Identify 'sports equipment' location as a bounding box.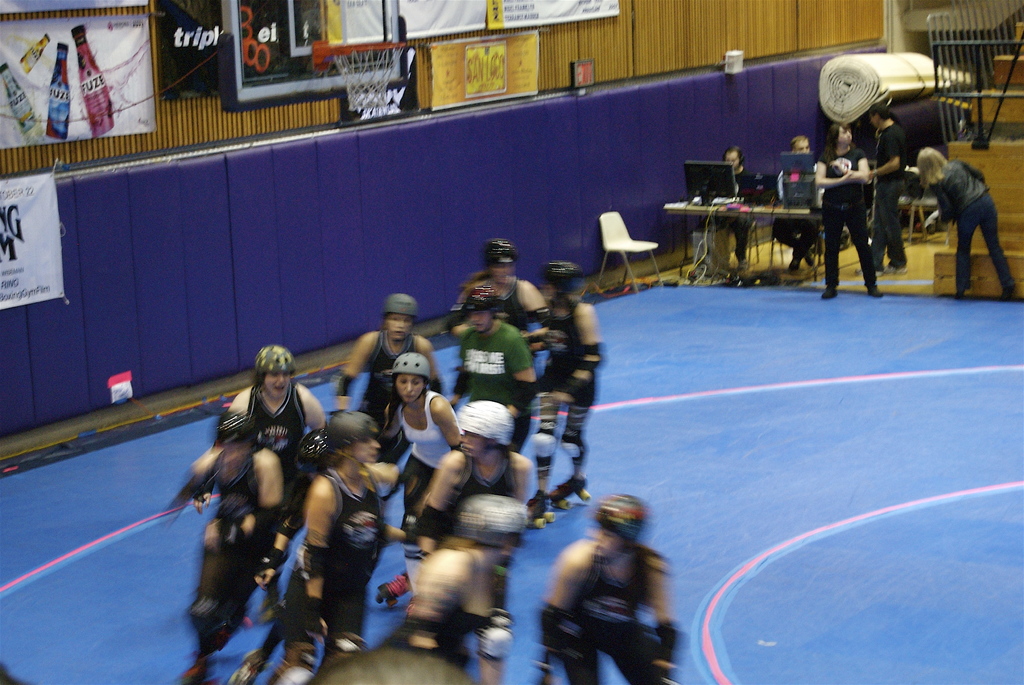
(592,492,644,545).
